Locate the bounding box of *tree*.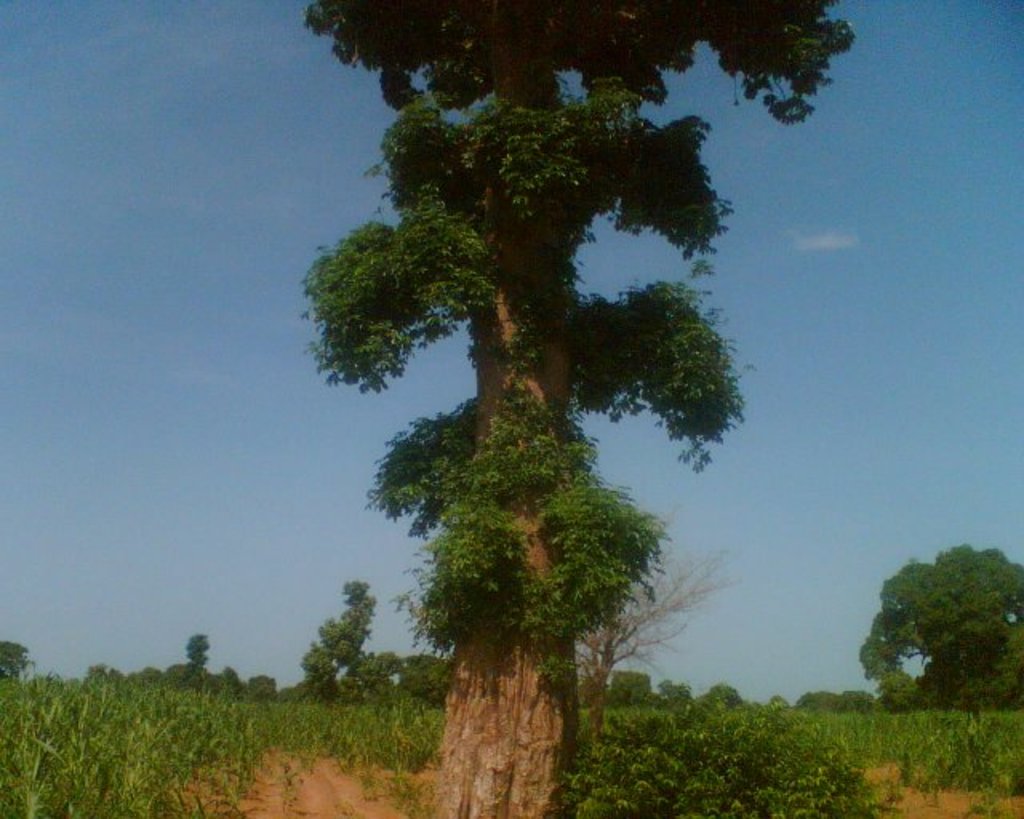
Bounding box: crop(0, 635, 43, 686).
